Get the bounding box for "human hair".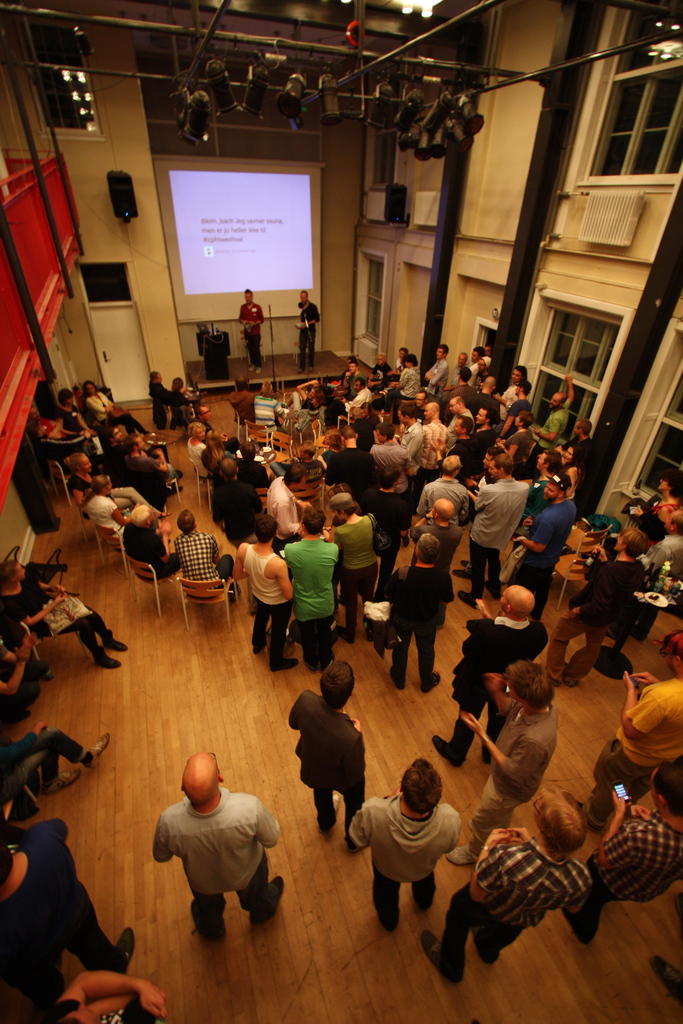
bbox=(353, 377, 367, 389).
